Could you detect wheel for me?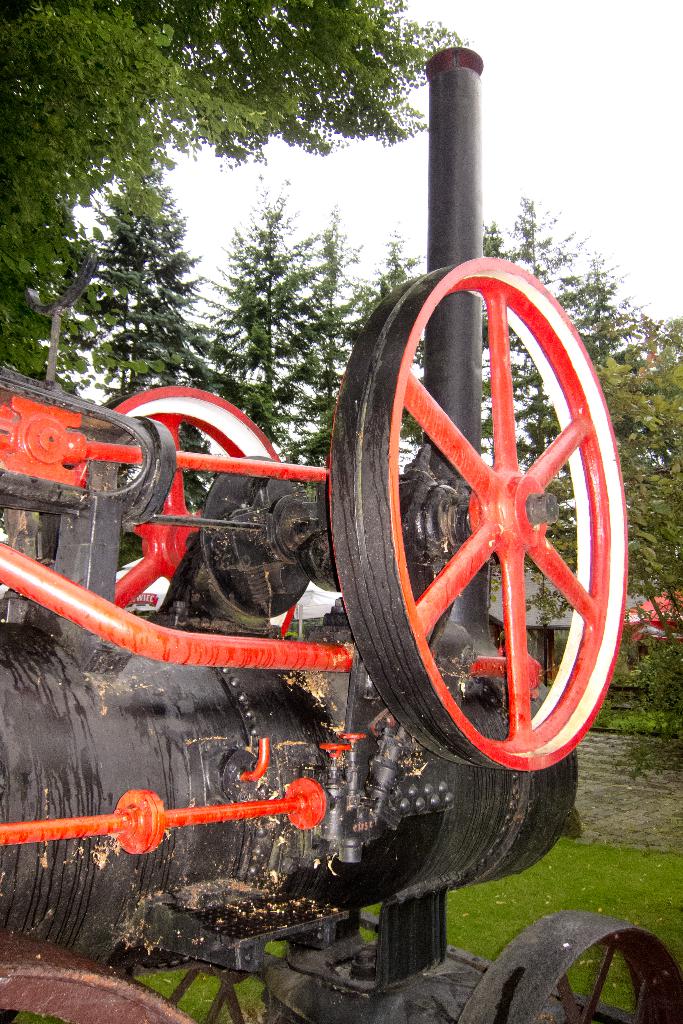
Detection result: 113 385 297 646.
